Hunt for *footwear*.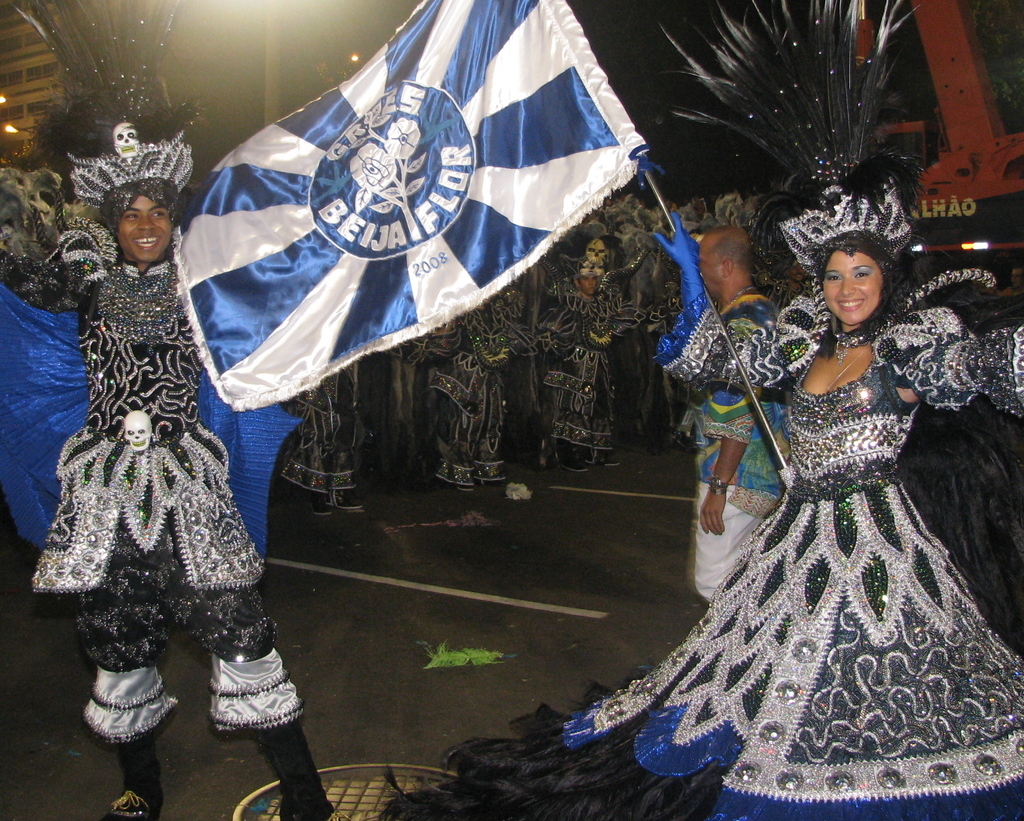
Hunted down at [476,480,504,484].
